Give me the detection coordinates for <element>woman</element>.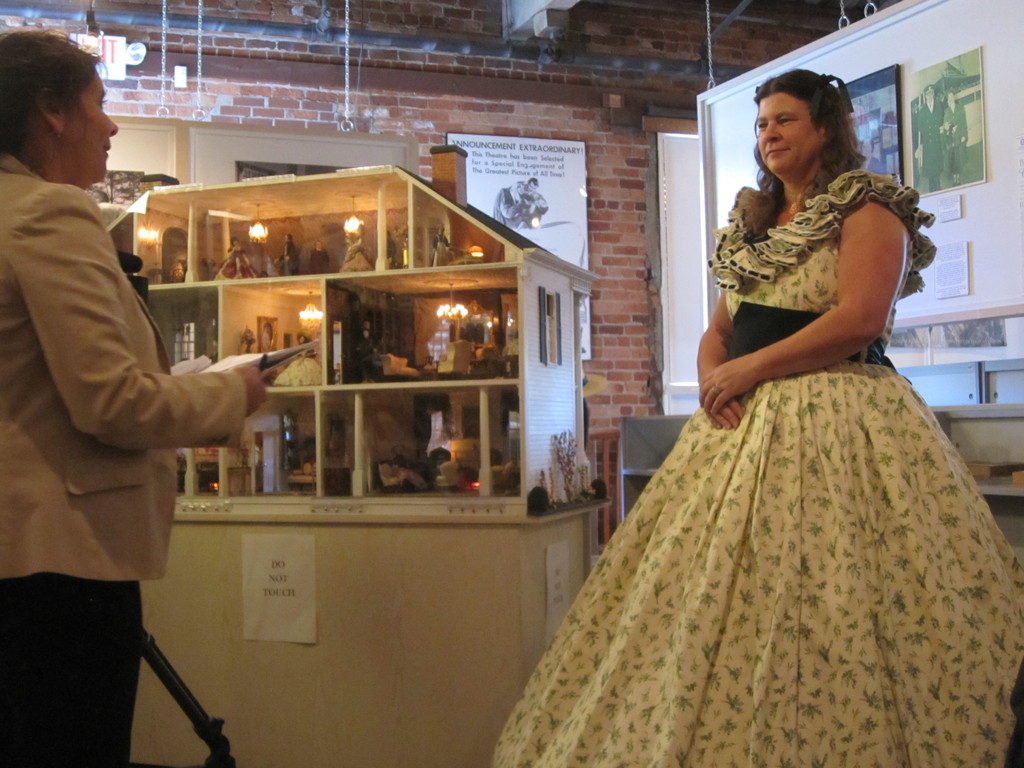
crop(0, 28, 268, 767).
